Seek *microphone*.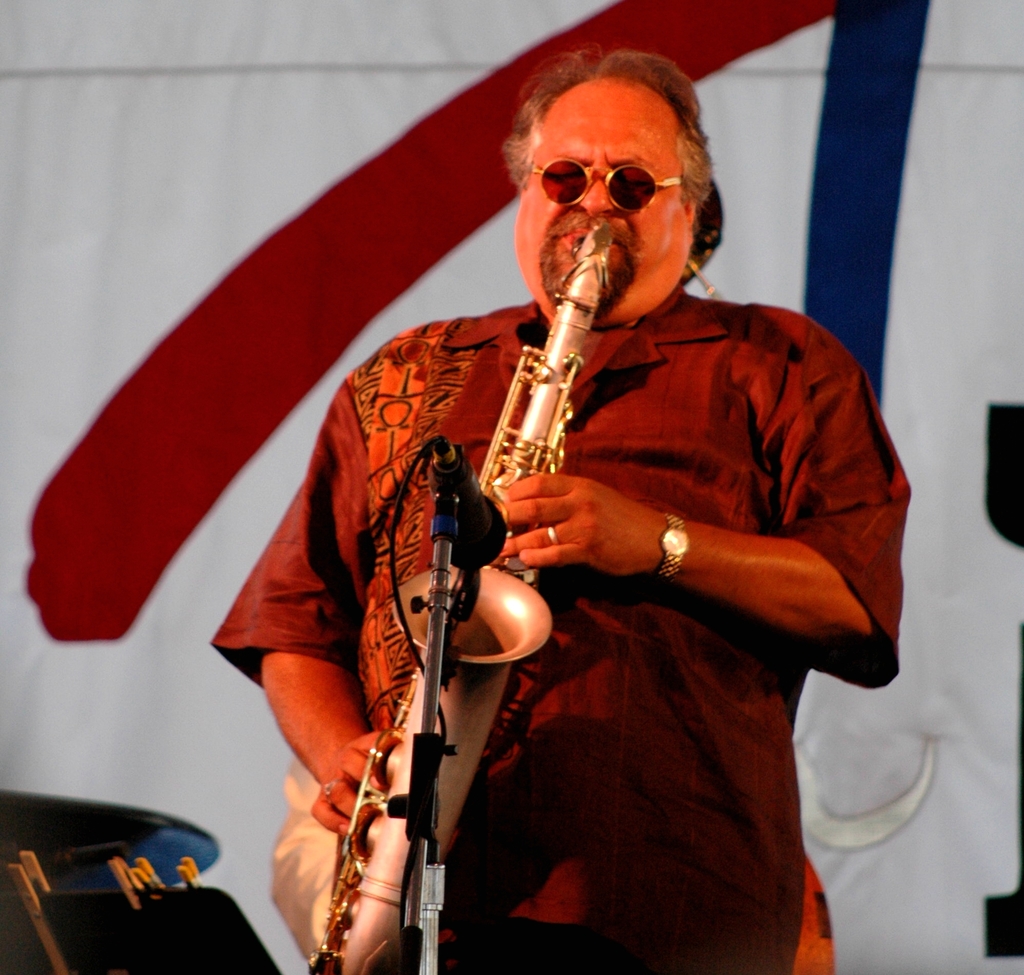
x1=419, y1=448, x2=510, y2=567.
